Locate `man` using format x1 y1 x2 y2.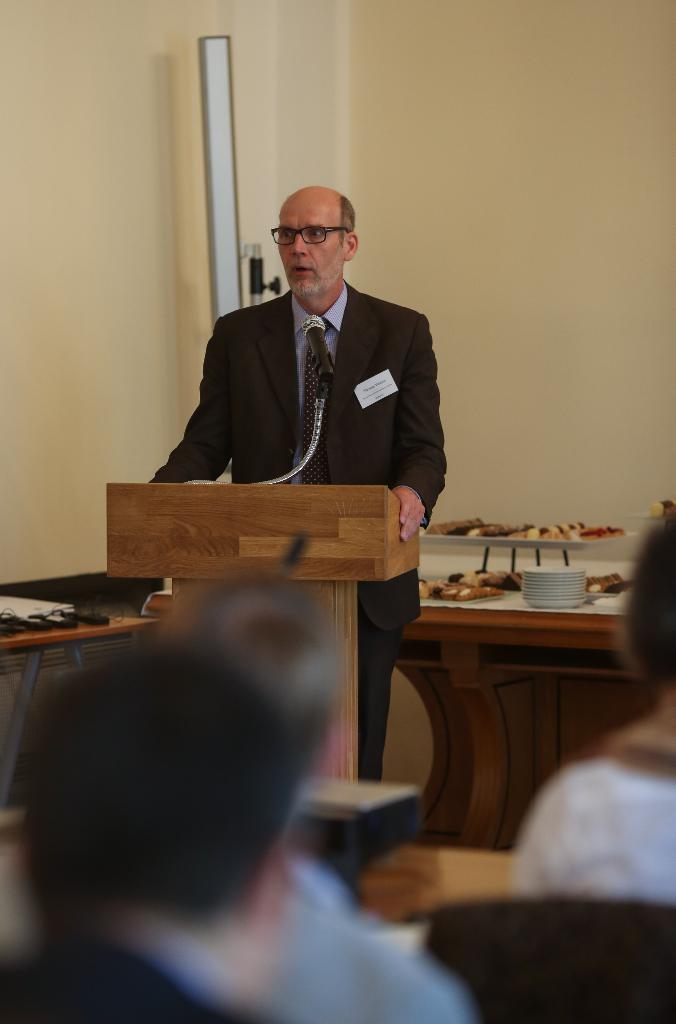
147 184 446 785.
